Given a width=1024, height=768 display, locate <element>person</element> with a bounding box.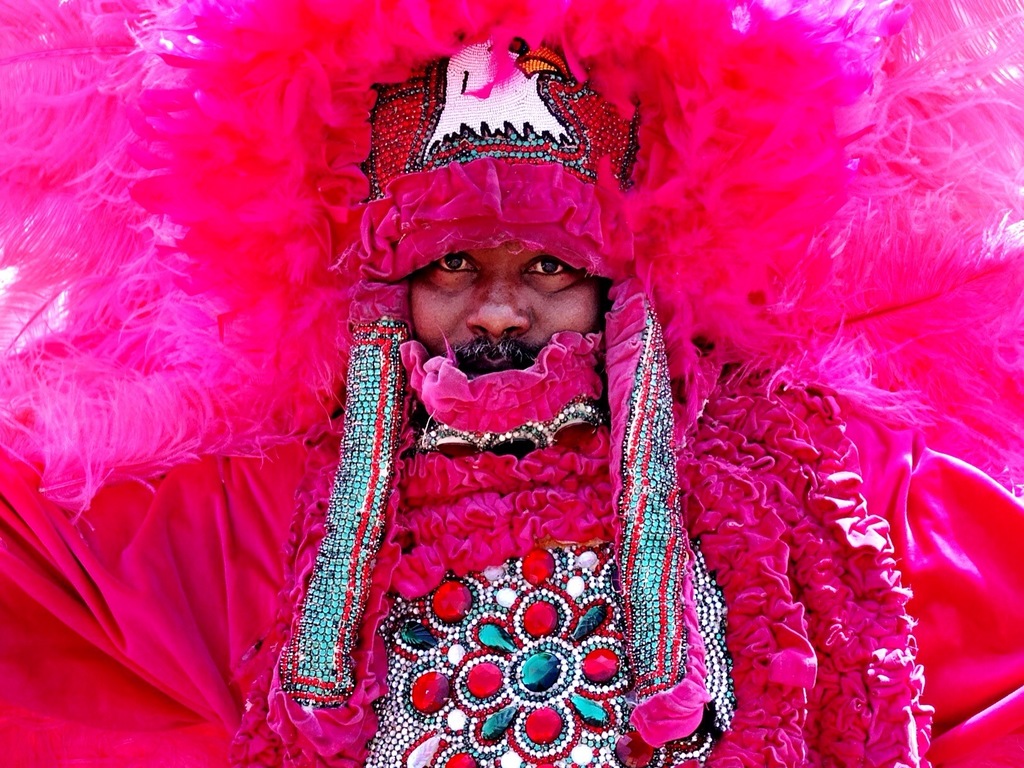
Located: [x1=0, y1=16, x2=1023, y2=767].
